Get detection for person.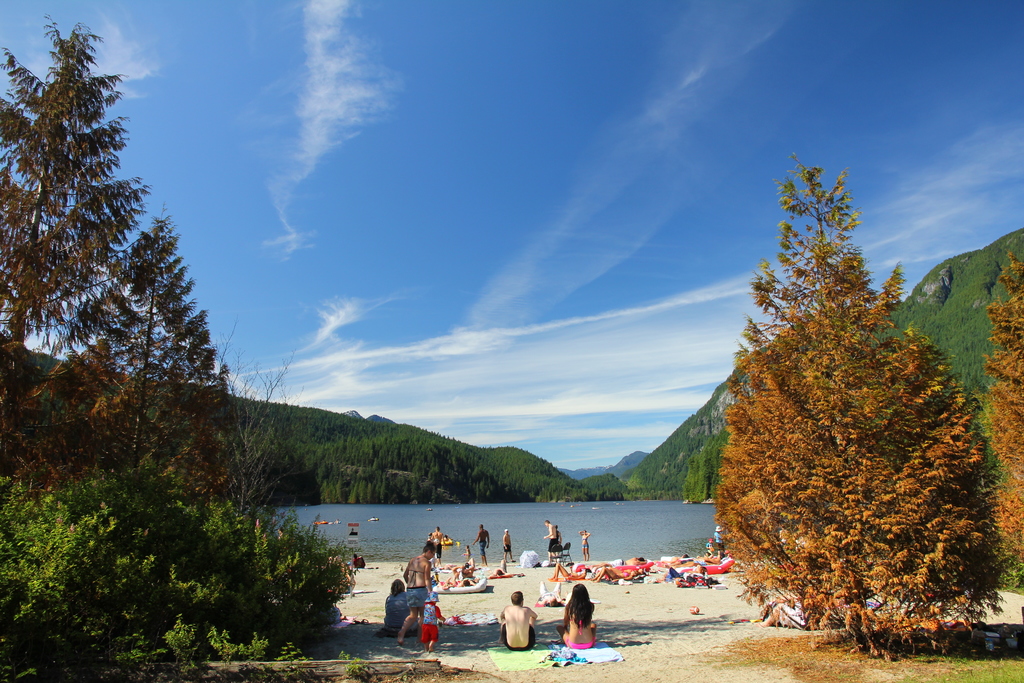
Detection: [498, 591, 536, 651].
